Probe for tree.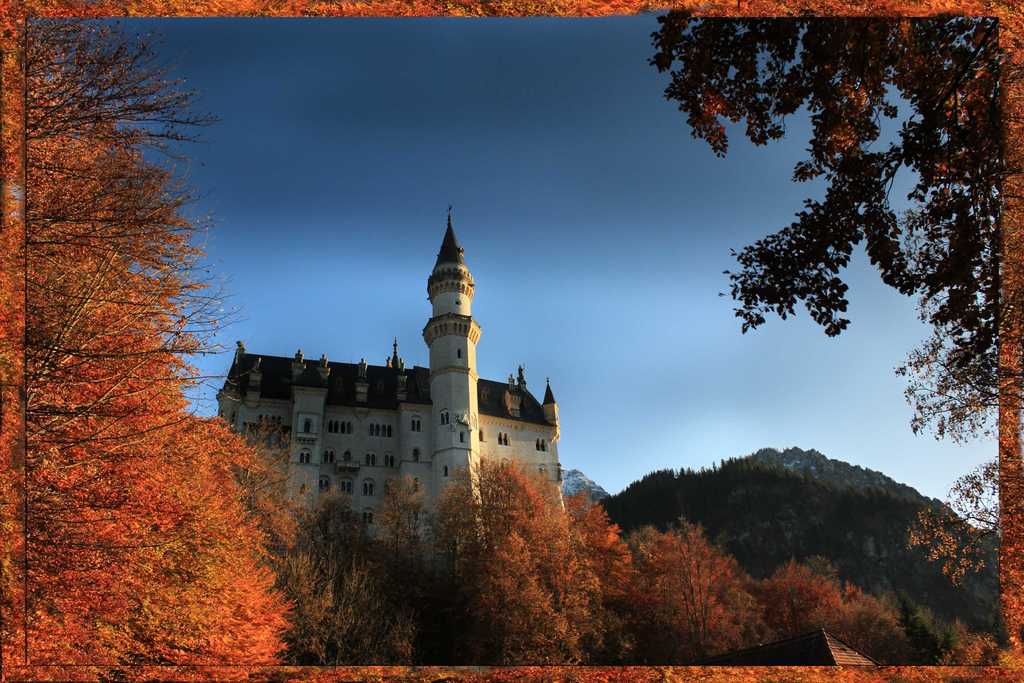
Probe result: crop(272, 475, 441, 655).
